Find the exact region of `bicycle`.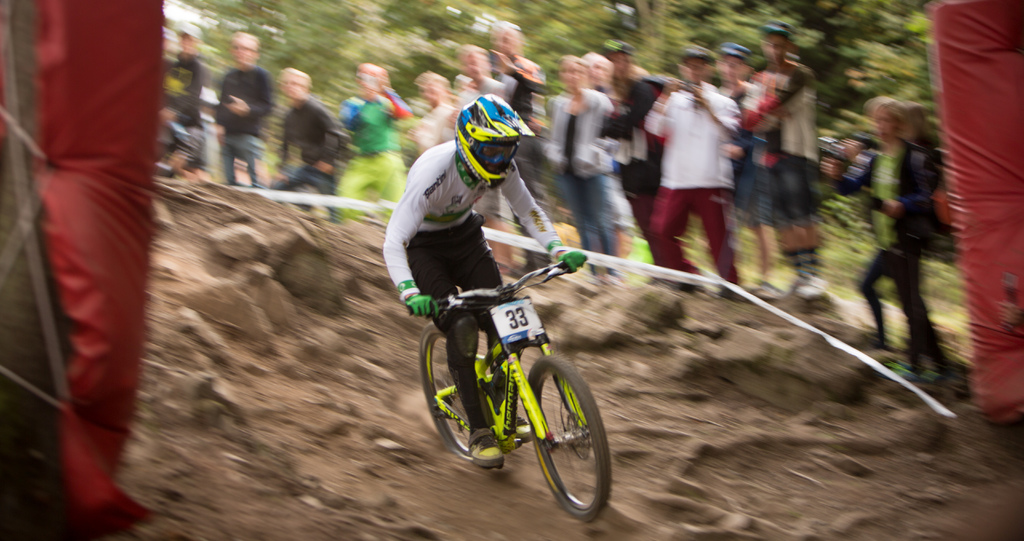
Exact region: bbox(393, 245, 614, 505).
